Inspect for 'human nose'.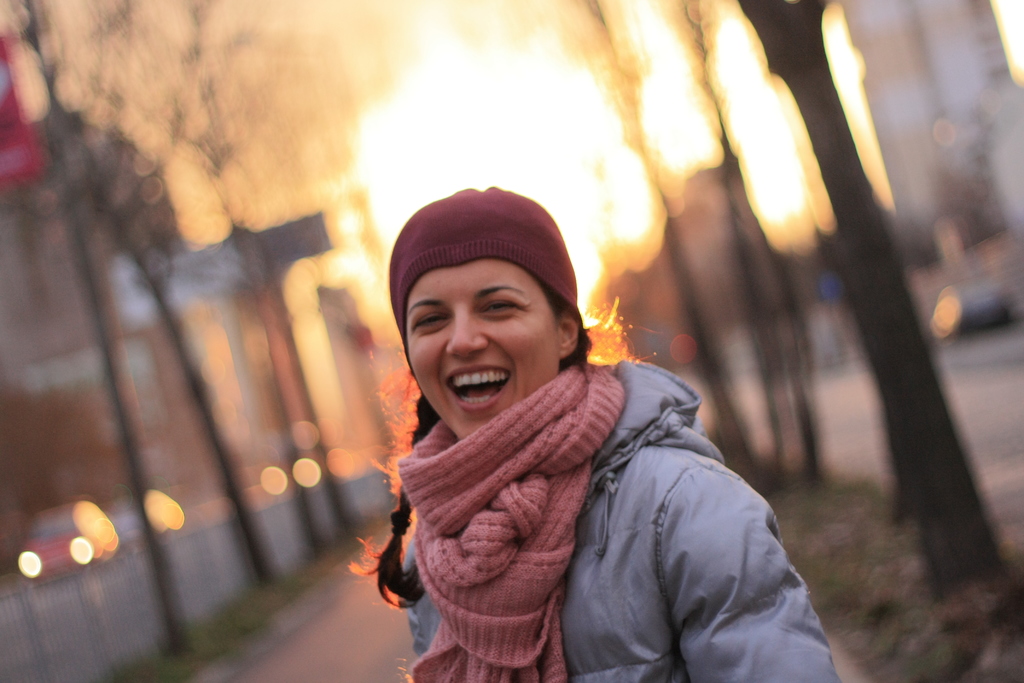
Inspection: 444/309/488/357.
